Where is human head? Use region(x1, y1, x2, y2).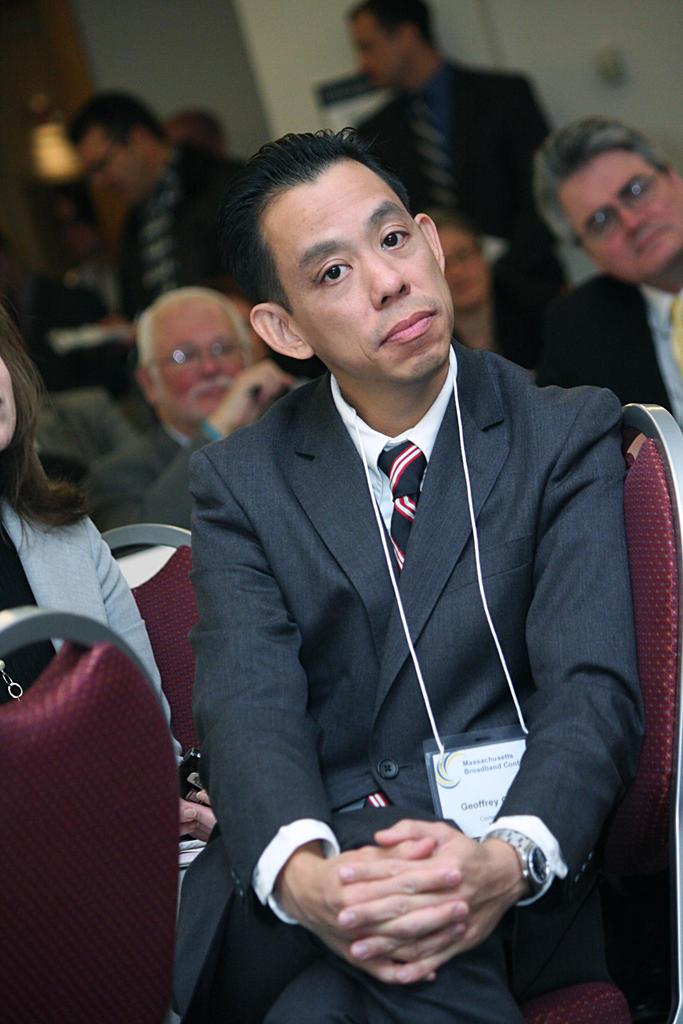
region(131, 291, 257, 420).
